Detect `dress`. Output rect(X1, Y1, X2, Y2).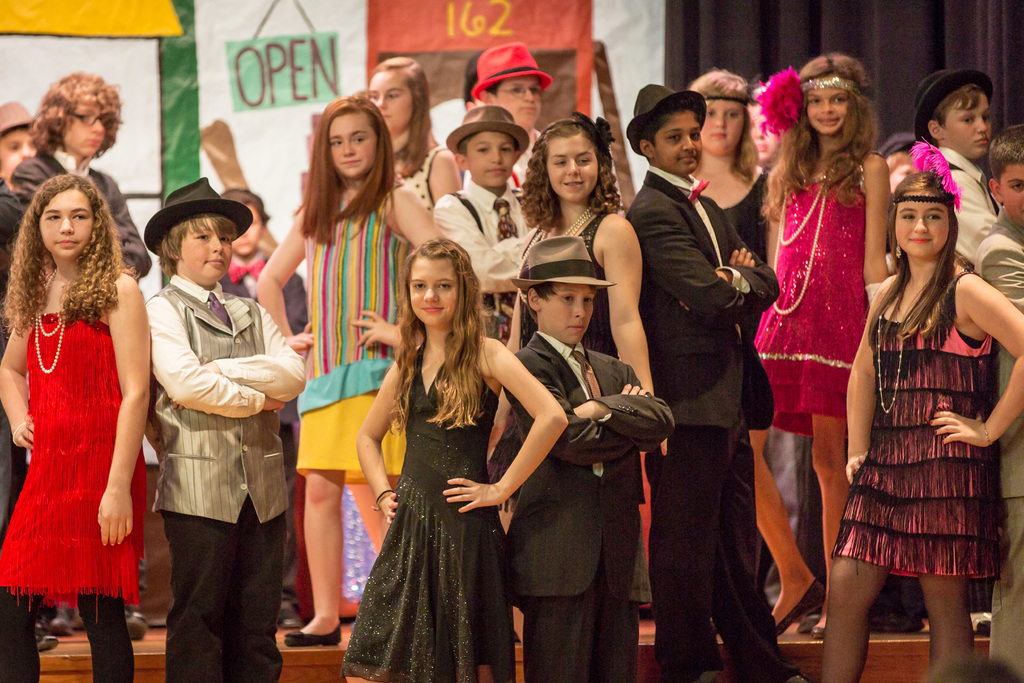
rect(486, 210, 644, 501).
